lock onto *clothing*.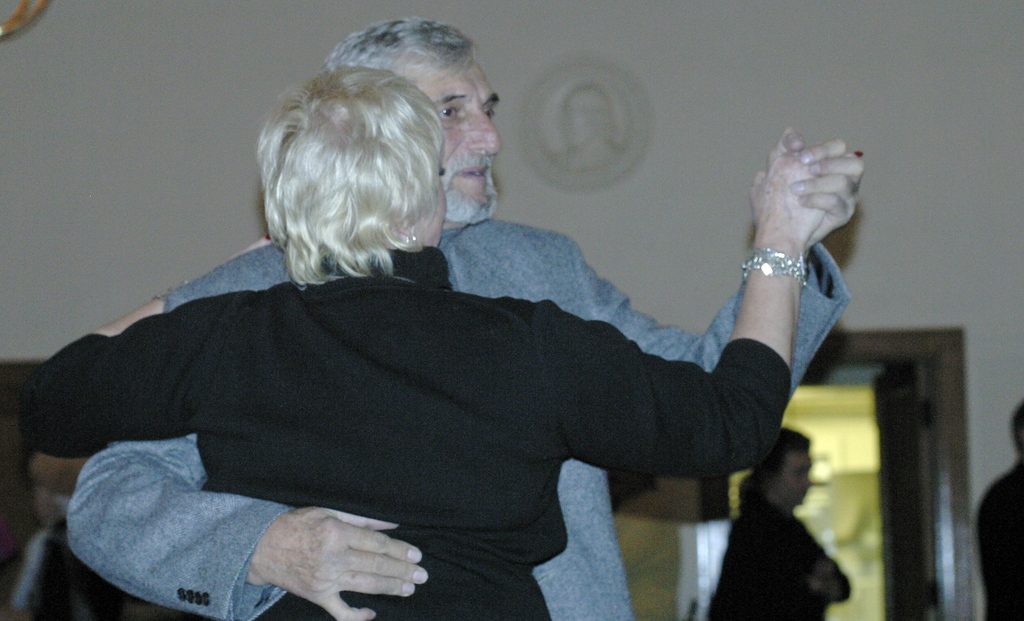
Locked: <region>974, 460, 1023, 620</region>.
